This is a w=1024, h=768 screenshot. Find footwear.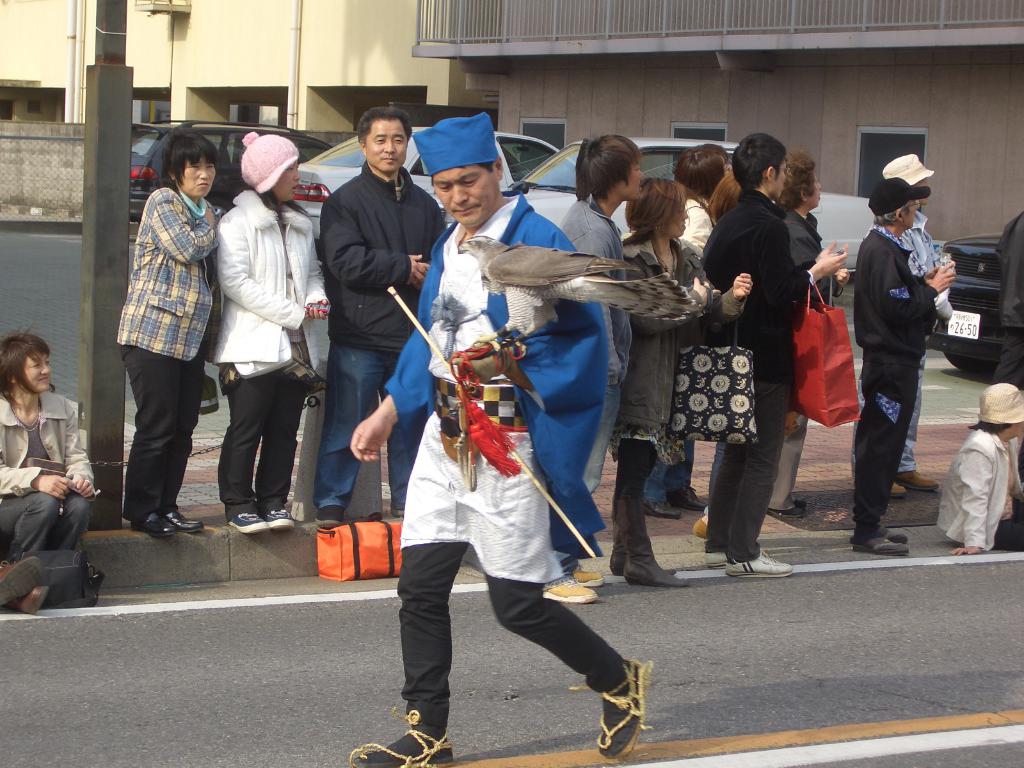
Bounding box: 690:516:708:536.
